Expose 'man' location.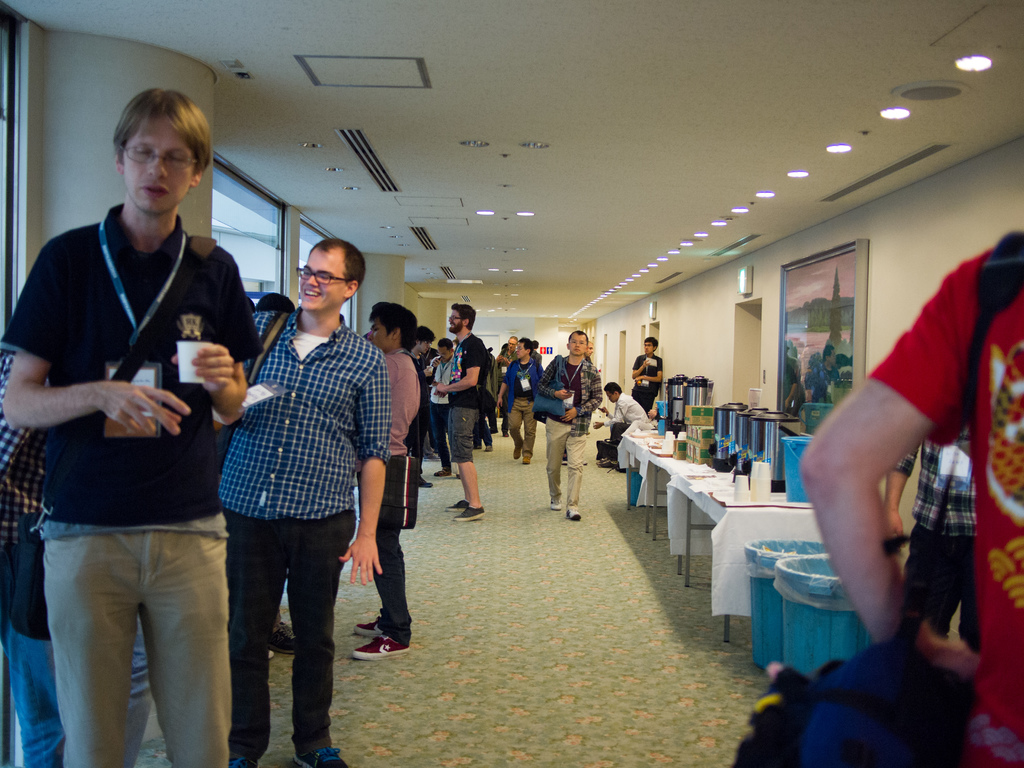
Exposed at locate(629, 332, 662, 415).
